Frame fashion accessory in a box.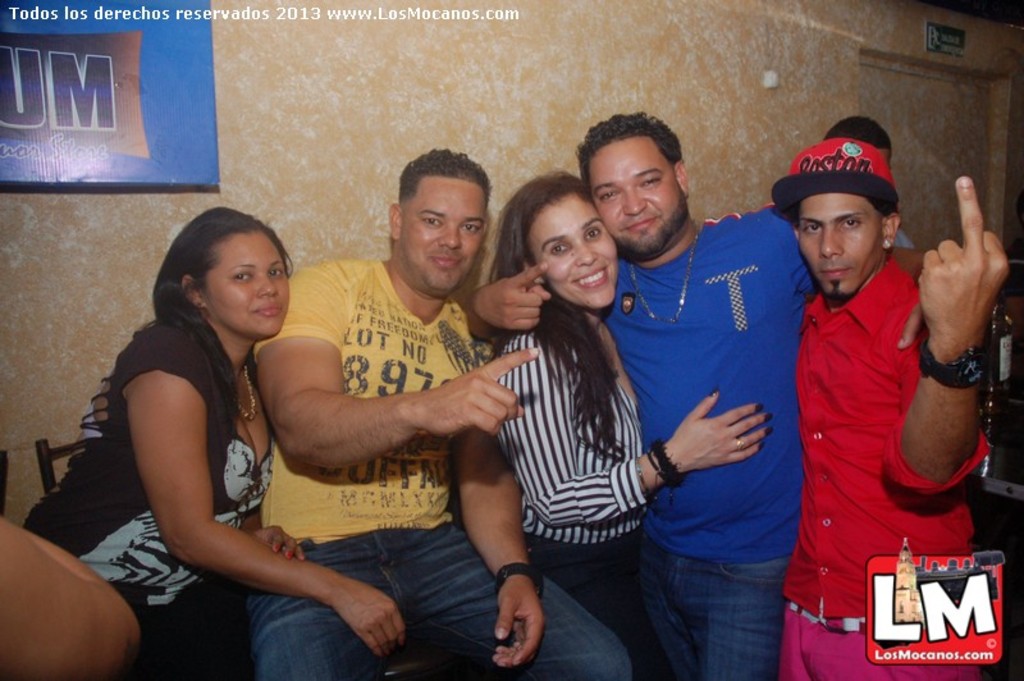
[634, 454, 655, 501].
